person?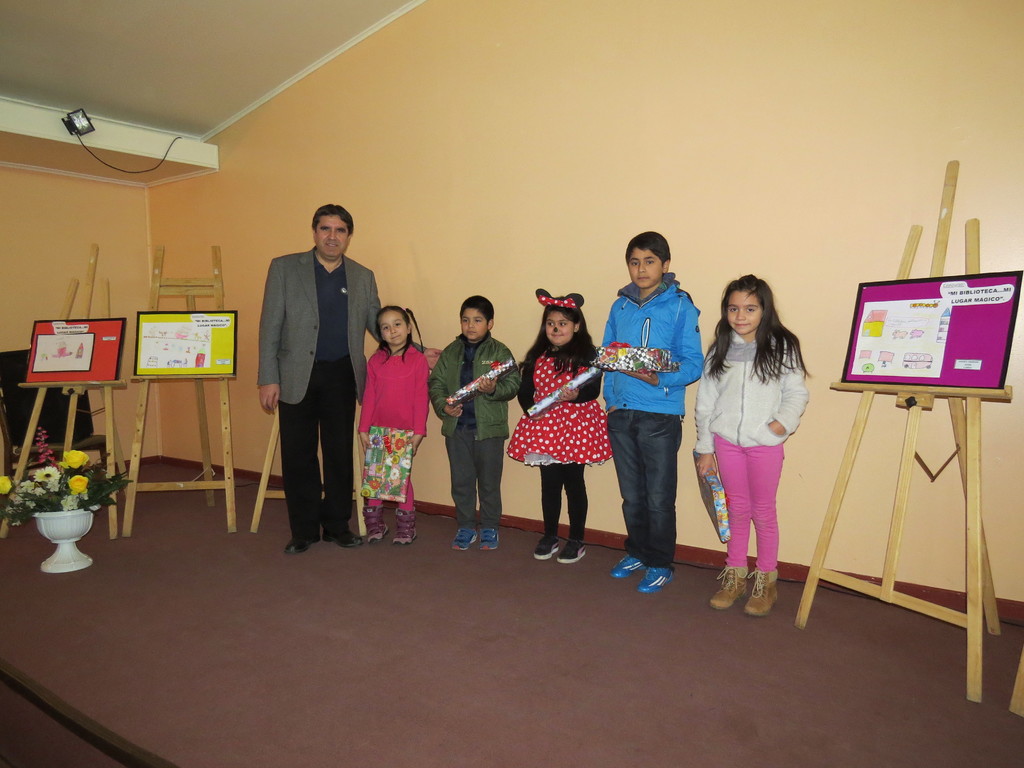
690,274,810,621
